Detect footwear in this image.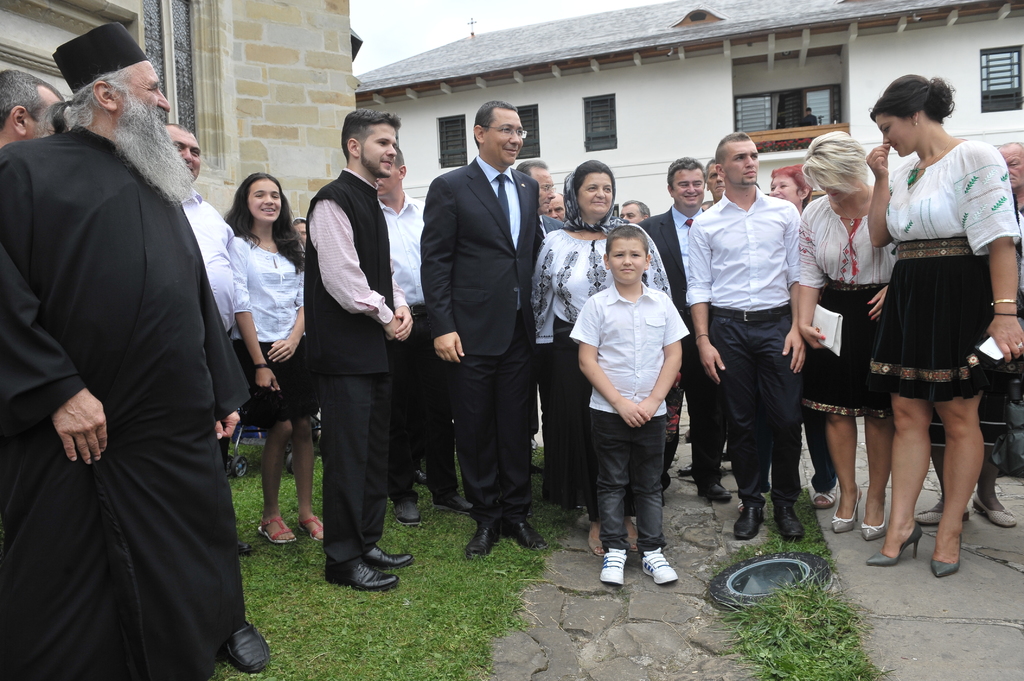
Detection: x1=776 y1=501 x2=806 y2=547.
